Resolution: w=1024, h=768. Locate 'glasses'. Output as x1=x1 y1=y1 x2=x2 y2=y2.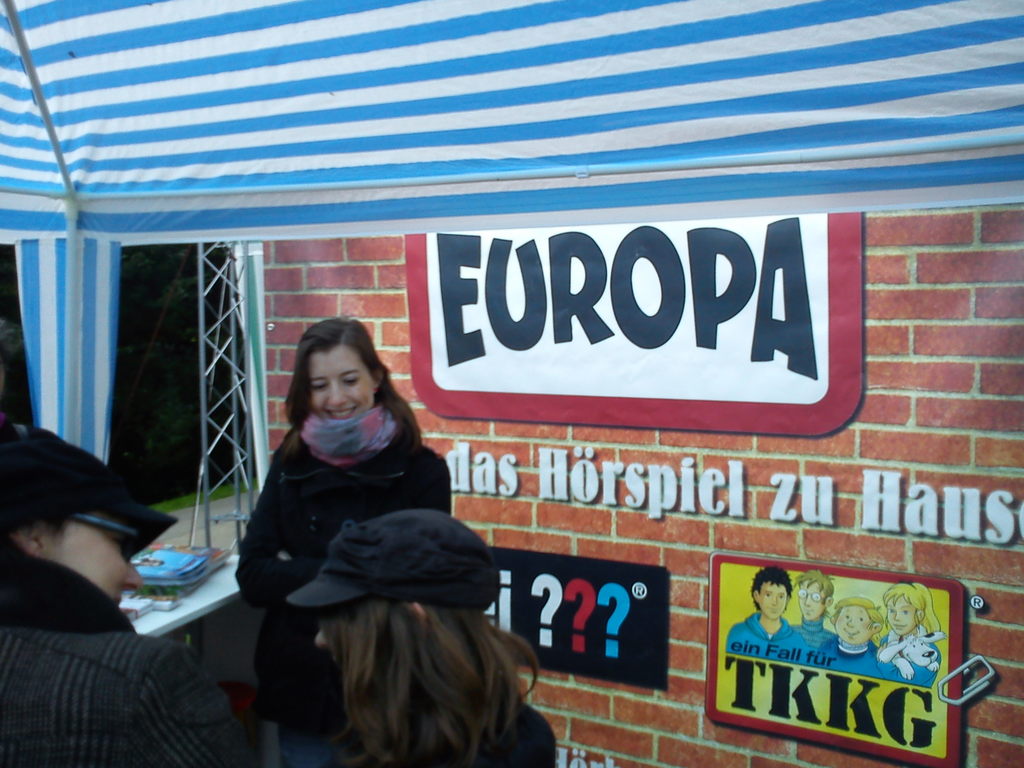
x1=796 y1=589 x2=825 y2=603.
